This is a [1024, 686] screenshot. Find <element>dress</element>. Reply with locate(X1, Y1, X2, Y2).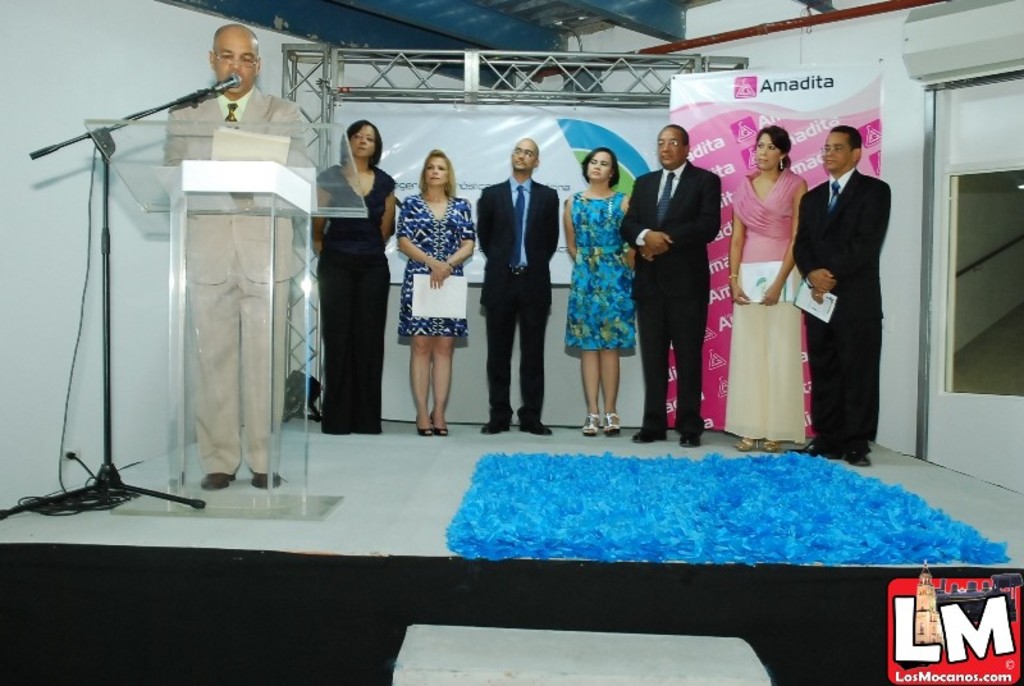
locate(573, 186, 634, 344).
